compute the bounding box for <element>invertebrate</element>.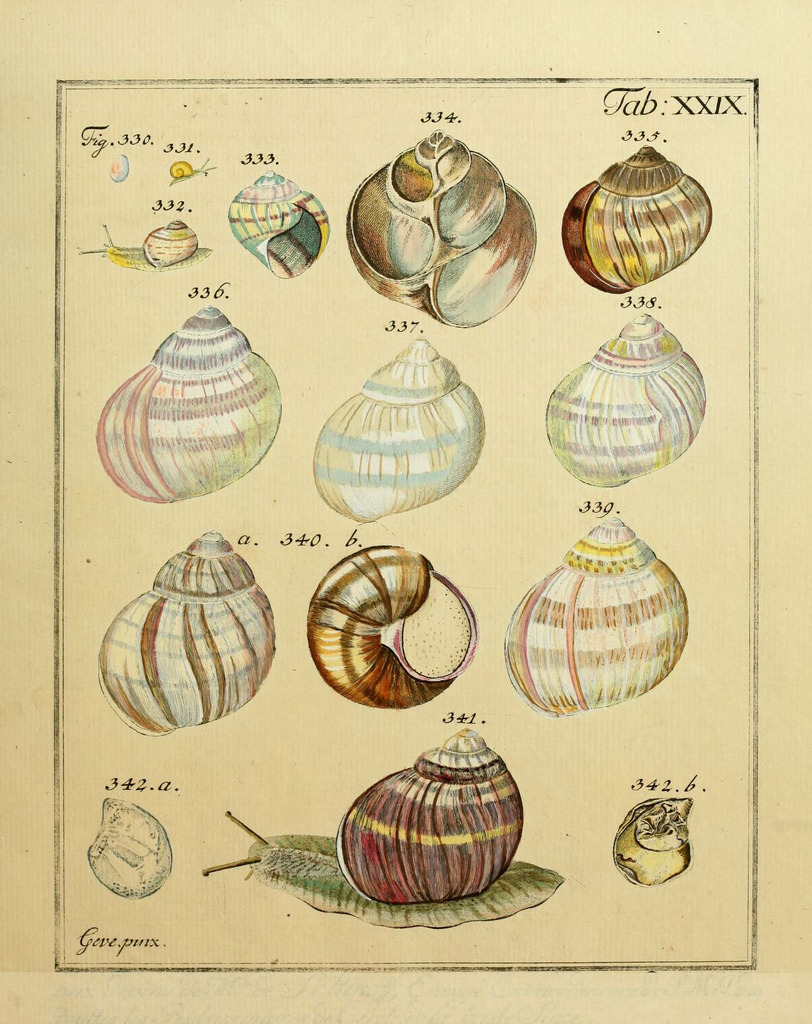
detection(559, 150, 713, 291).
